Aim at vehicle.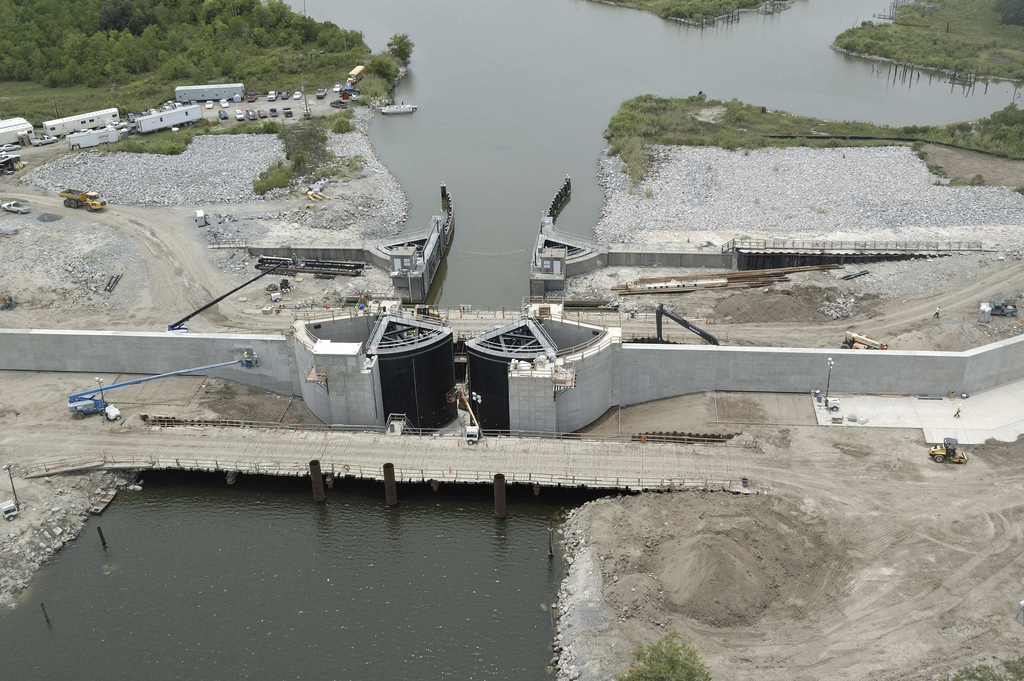
Aimed at [220, 97, 231, 111].
